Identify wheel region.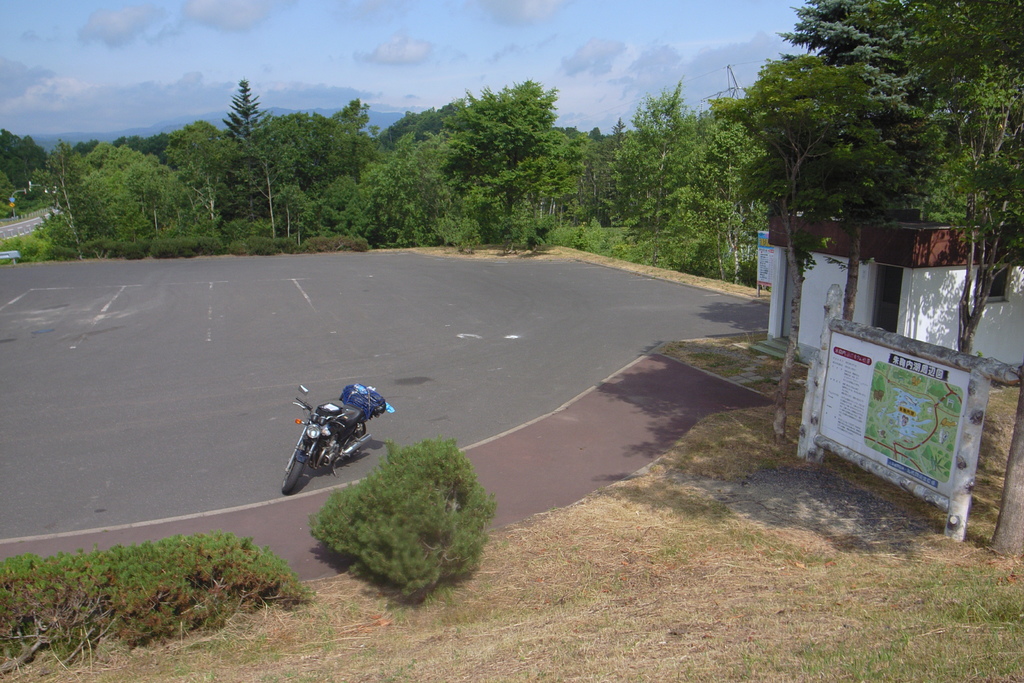
Region: l=354, t=421, r=371, b=441.
